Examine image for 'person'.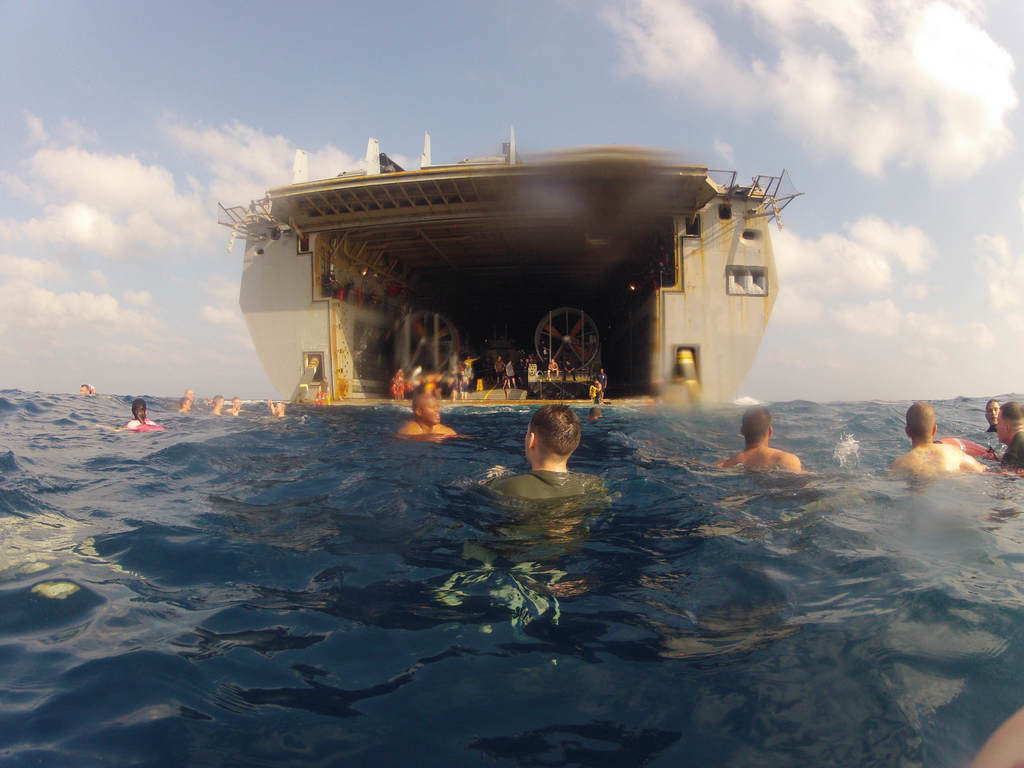
Examination result: <region>114, 393, 163, 431</region>.
